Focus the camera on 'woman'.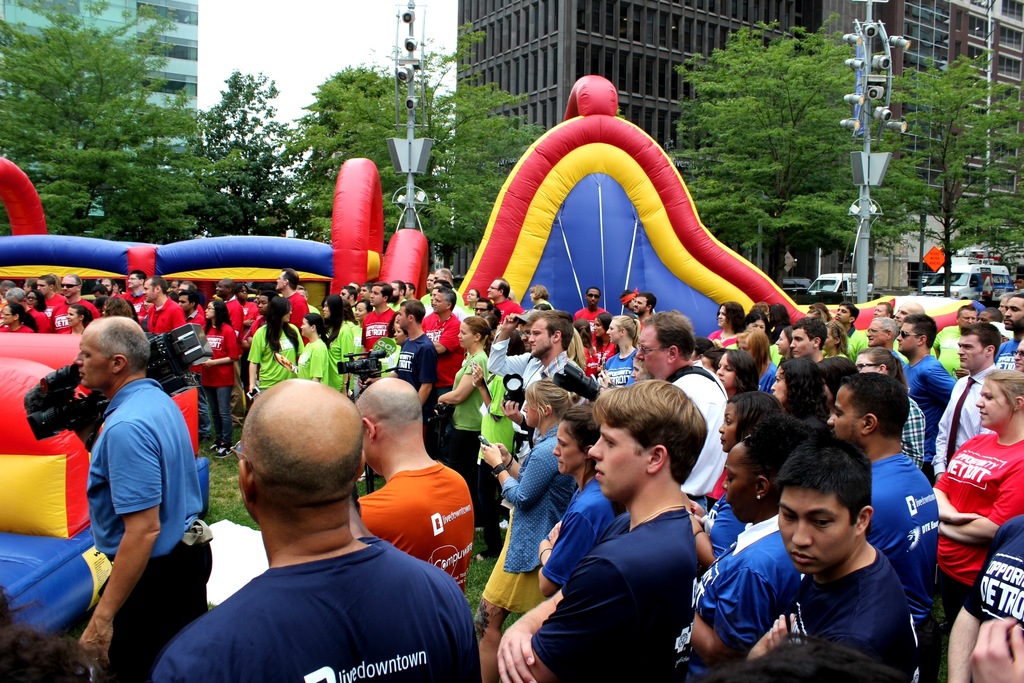
Focus region: box(248, 293, 301, 409).
